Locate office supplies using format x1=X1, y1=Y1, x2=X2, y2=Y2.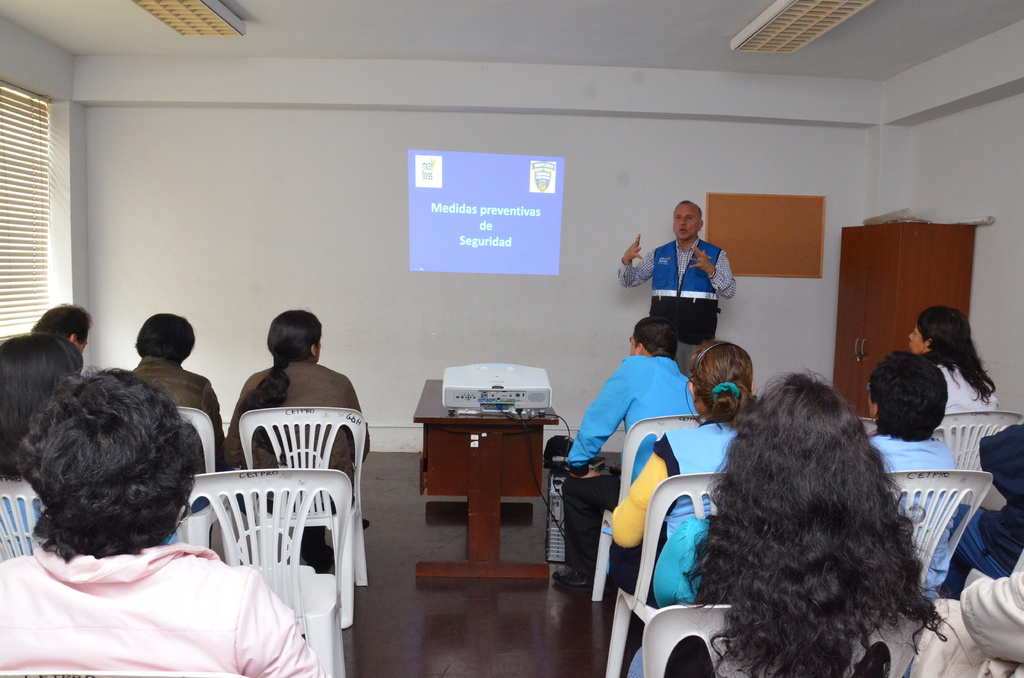
x1=707, y1=198, x2=817, y2=281.
